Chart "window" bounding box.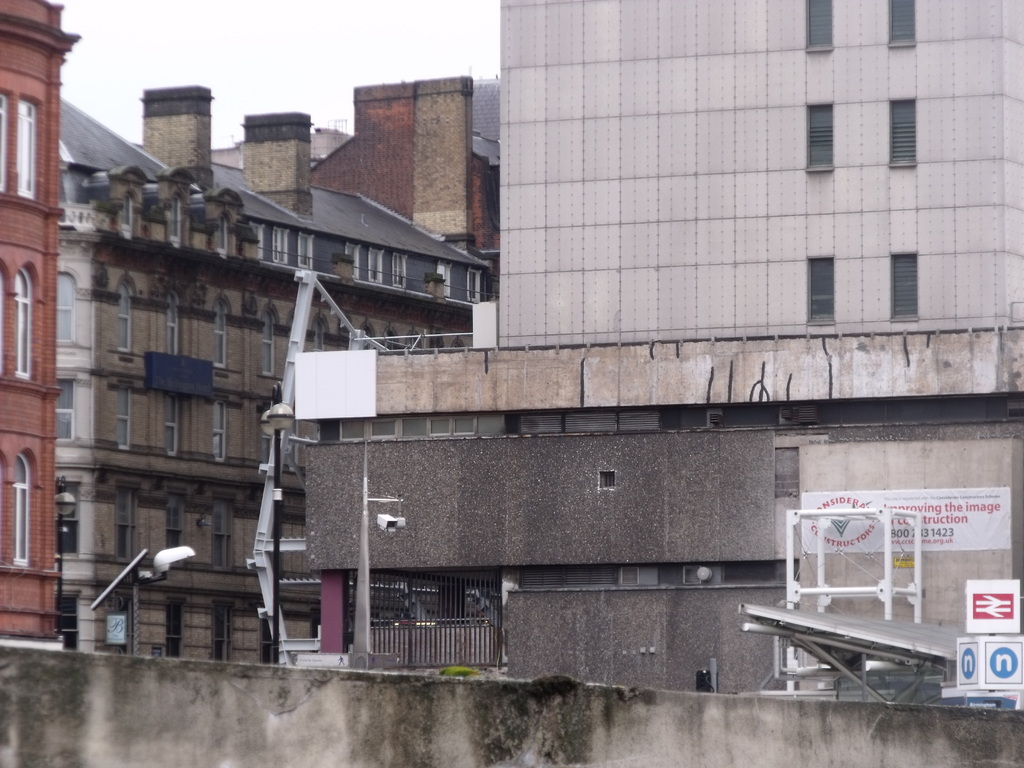
Charted: locate(391, 252, 410, 289).
